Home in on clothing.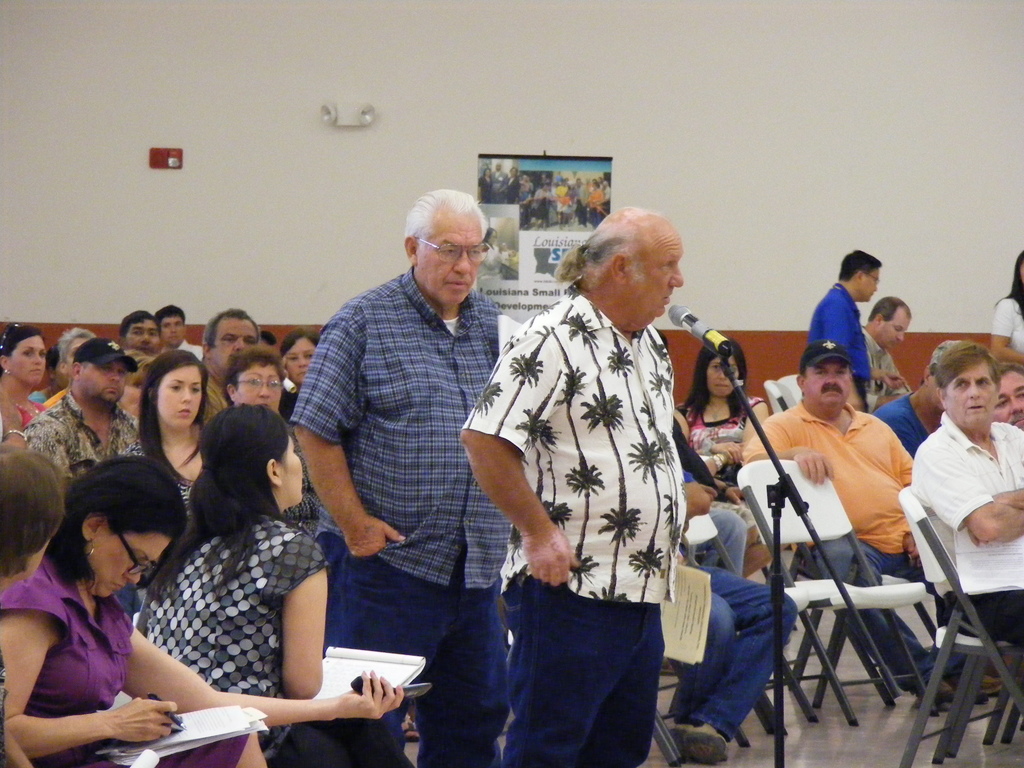
Homed in at (left=142, top=429, right=210, bottom=508).
